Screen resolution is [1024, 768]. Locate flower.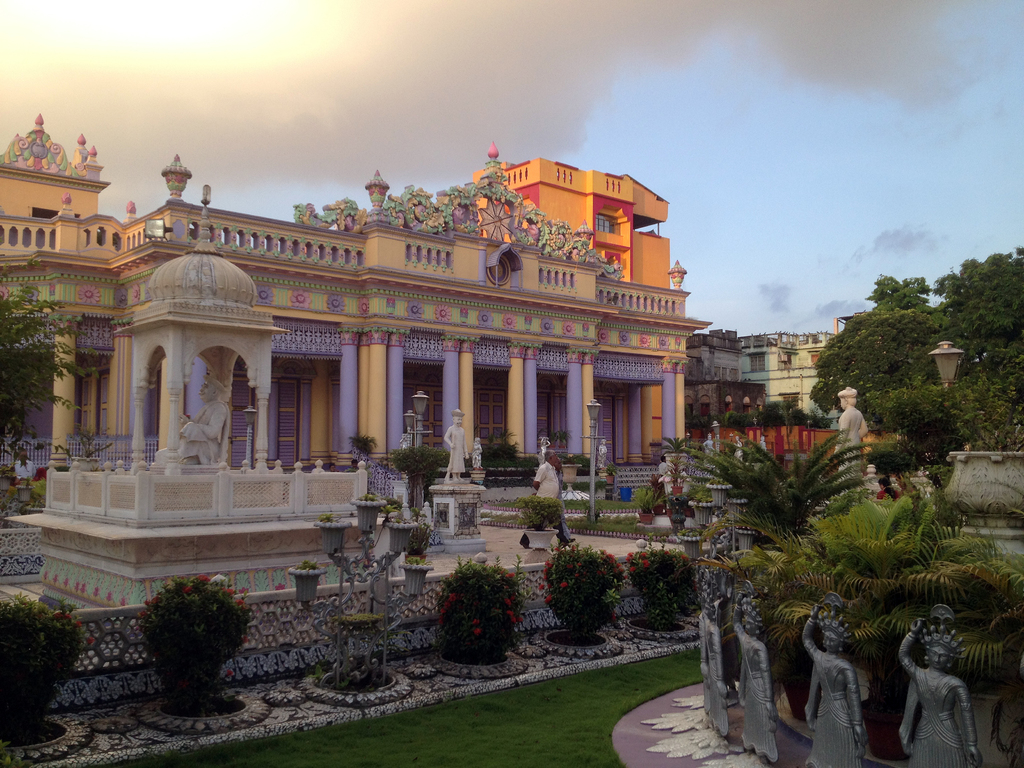
{"left": 241, "top": 632, "right": 253, "bottom": 644}.
